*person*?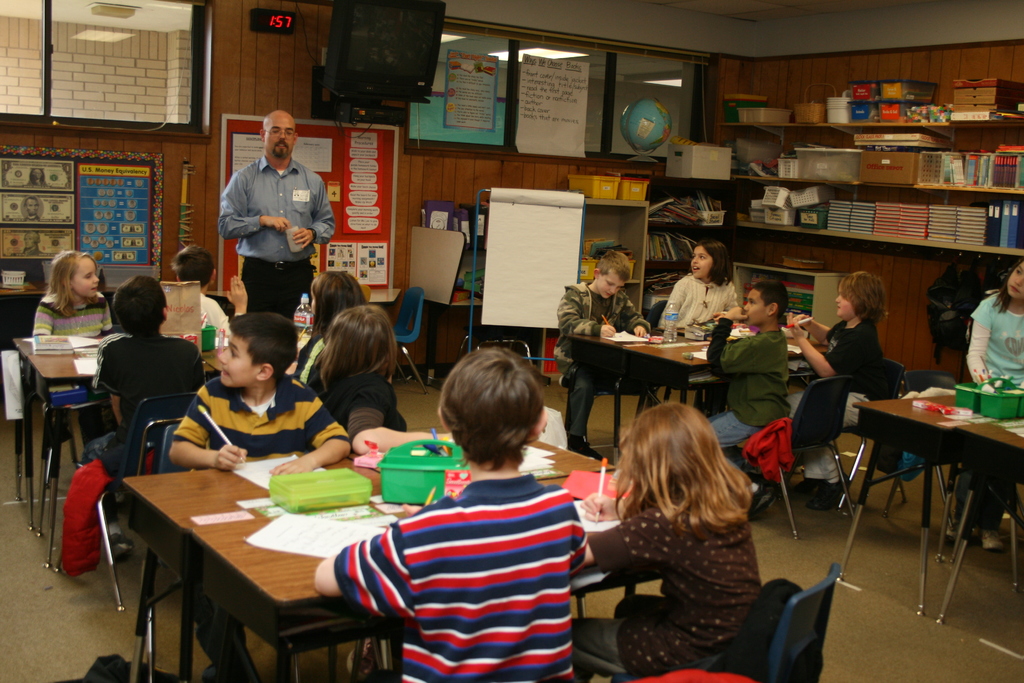
<bbox>676, 246, 749, 349</bbox>
